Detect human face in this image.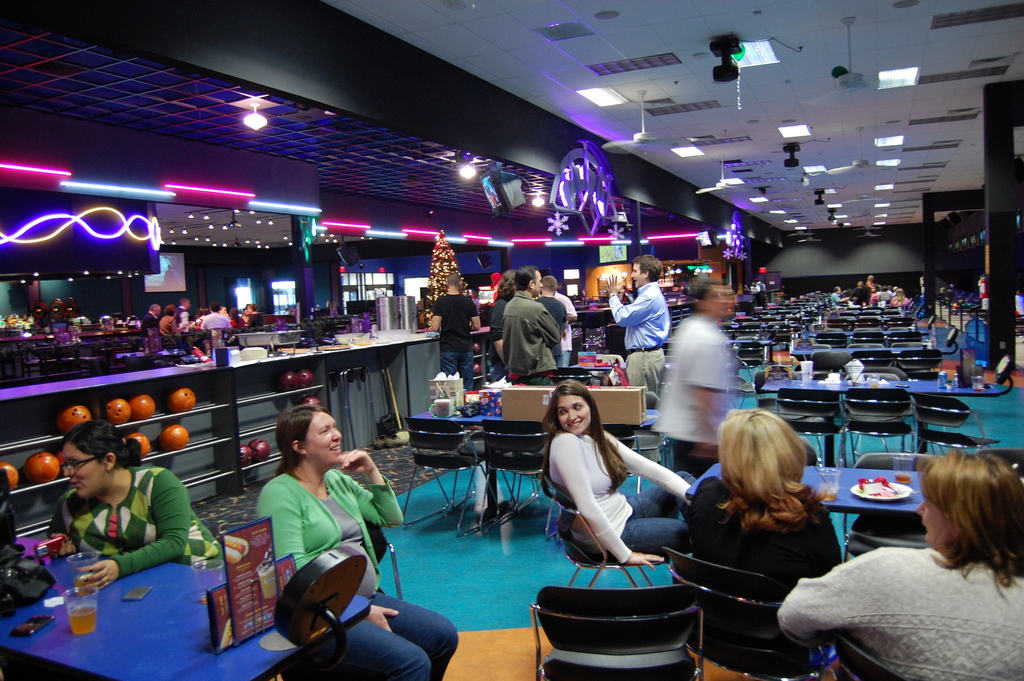
Detection: 63:445:106:502.
